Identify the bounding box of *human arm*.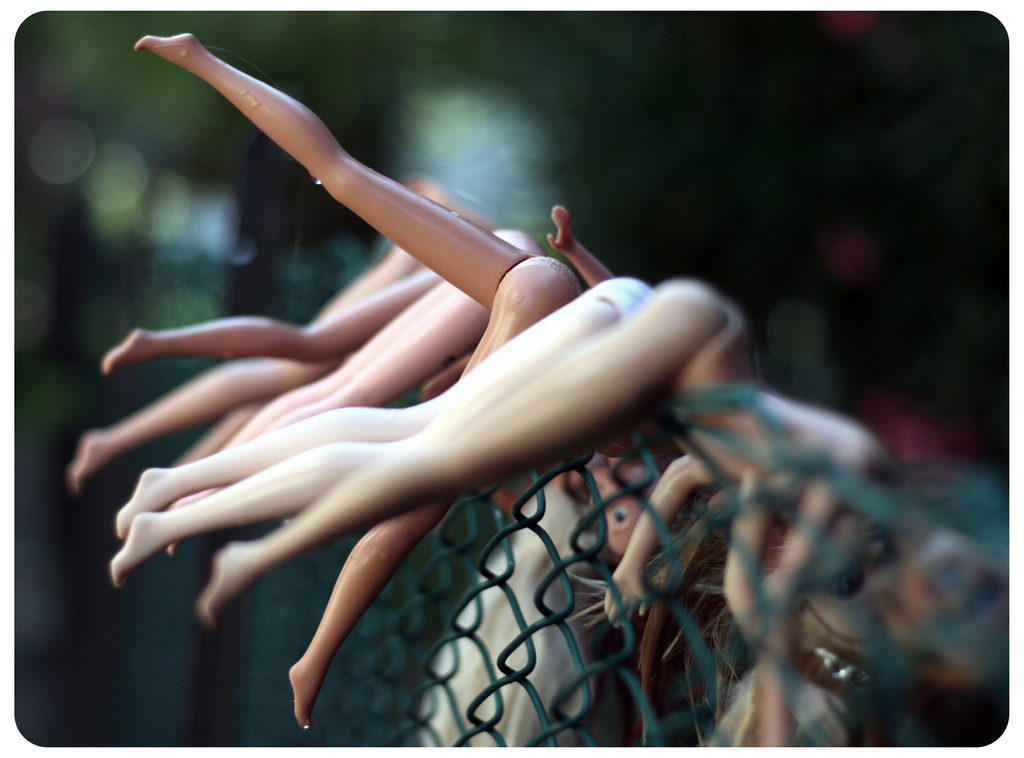
Rect(597, 449, 719, 627).
